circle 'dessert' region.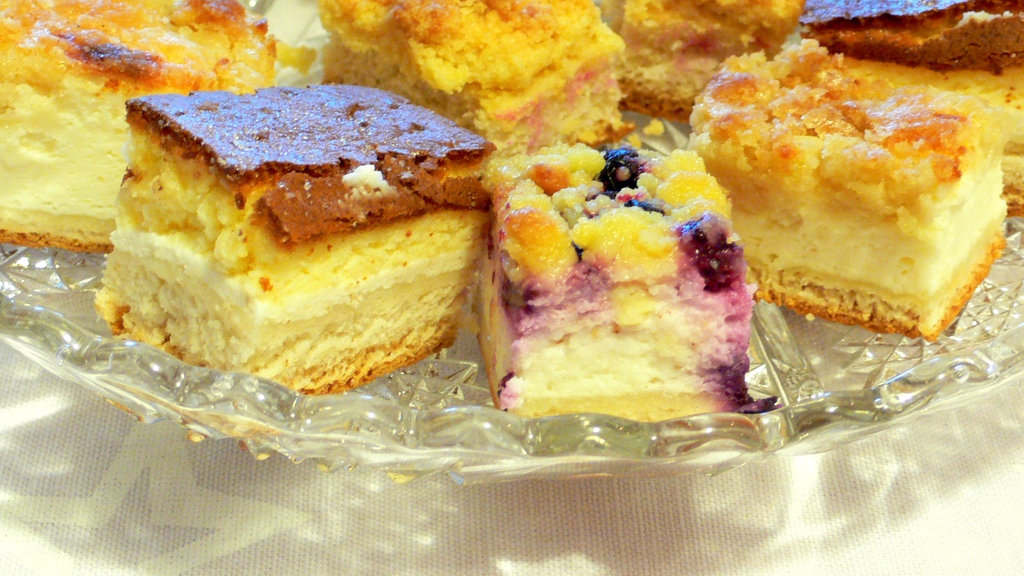
Region: select_region(1, 0, 276, 246).
